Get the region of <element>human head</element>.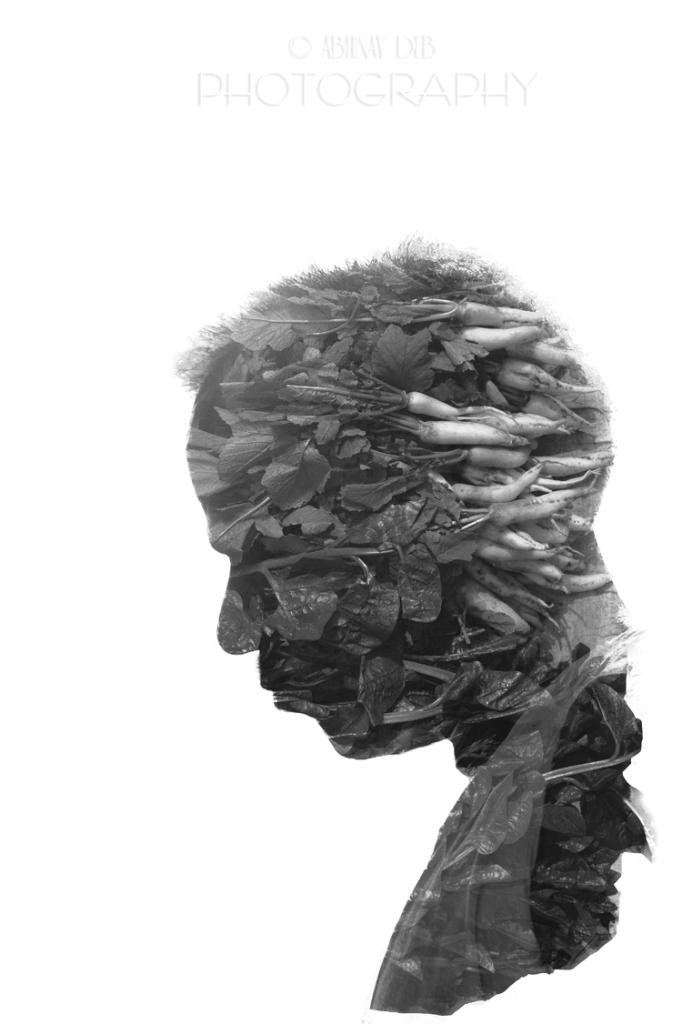
select_region(147, 244, 629, 776).
